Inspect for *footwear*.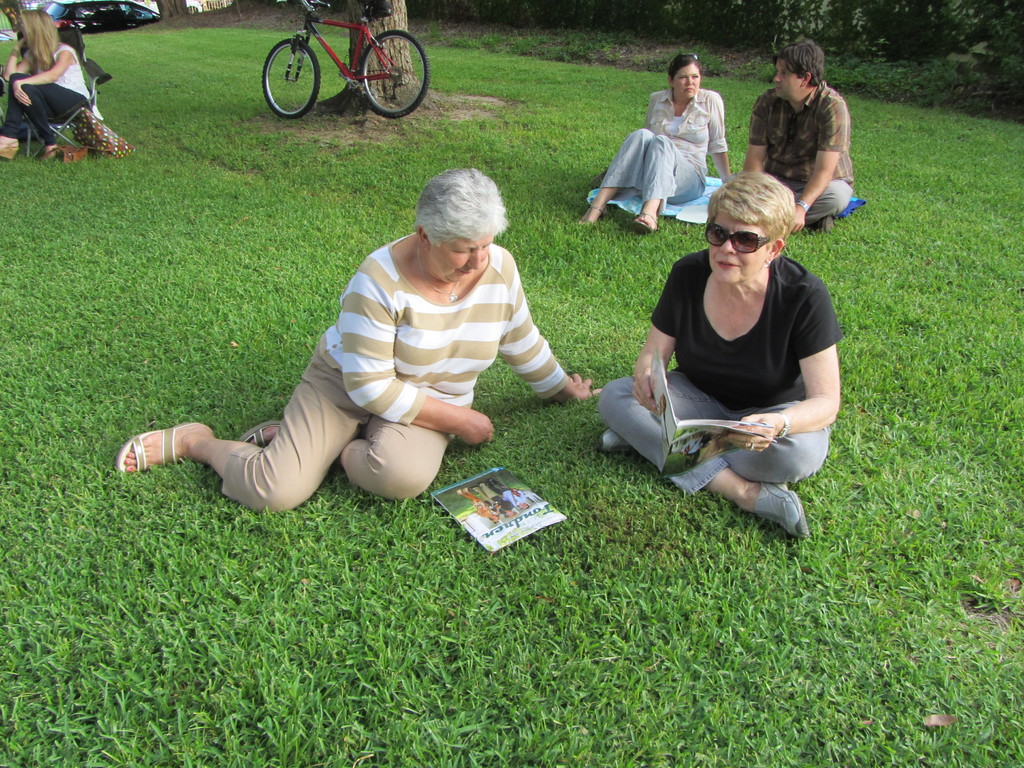
Inspection: {"x1": 241, "y1": 418, "x2": 281, "y2": 449}.
